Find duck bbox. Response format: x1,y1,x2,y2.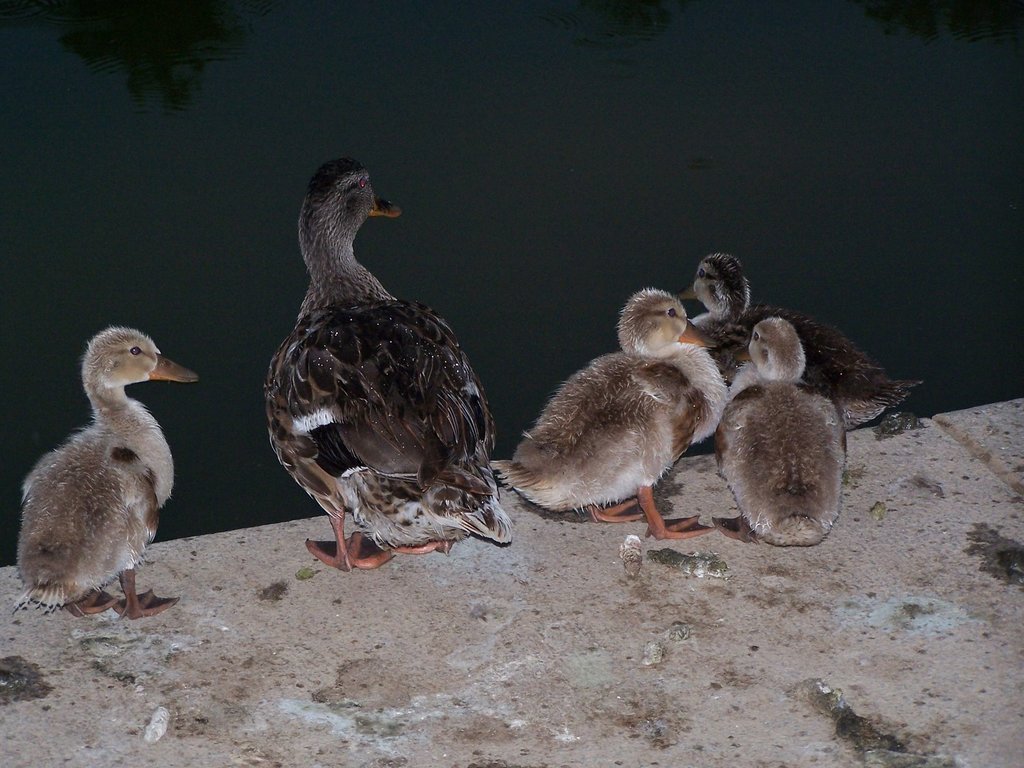
710,317,844,549.
